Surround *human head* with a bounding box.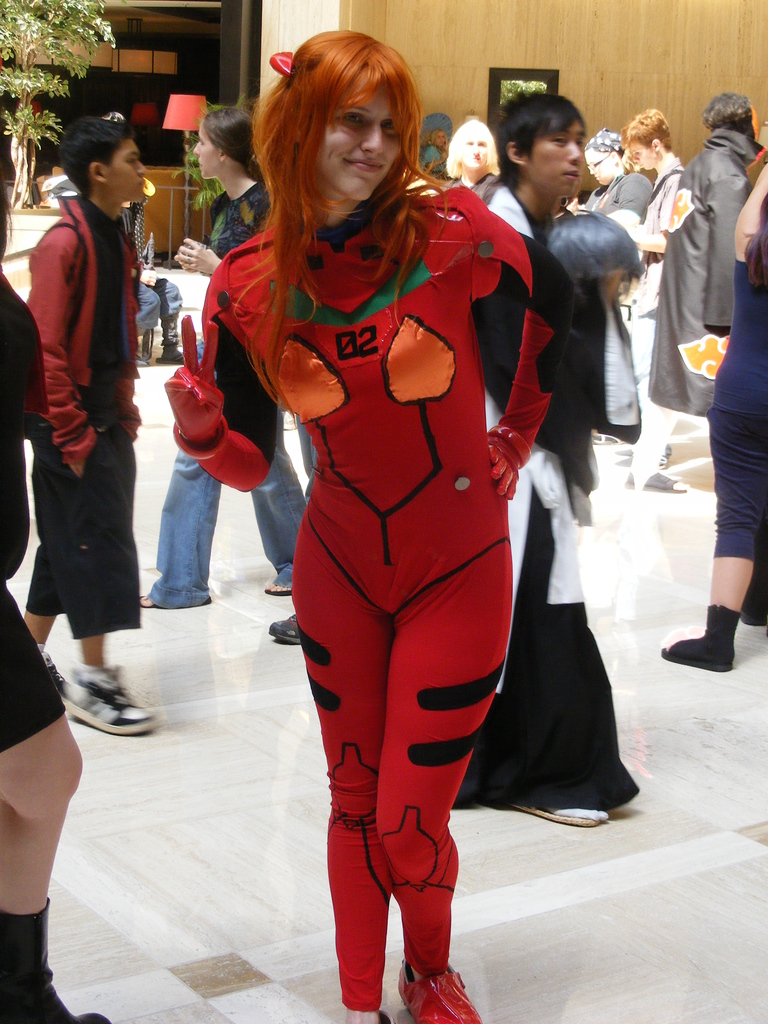
pyautogui.locateOnScreen(453, 118, 497, 176).
